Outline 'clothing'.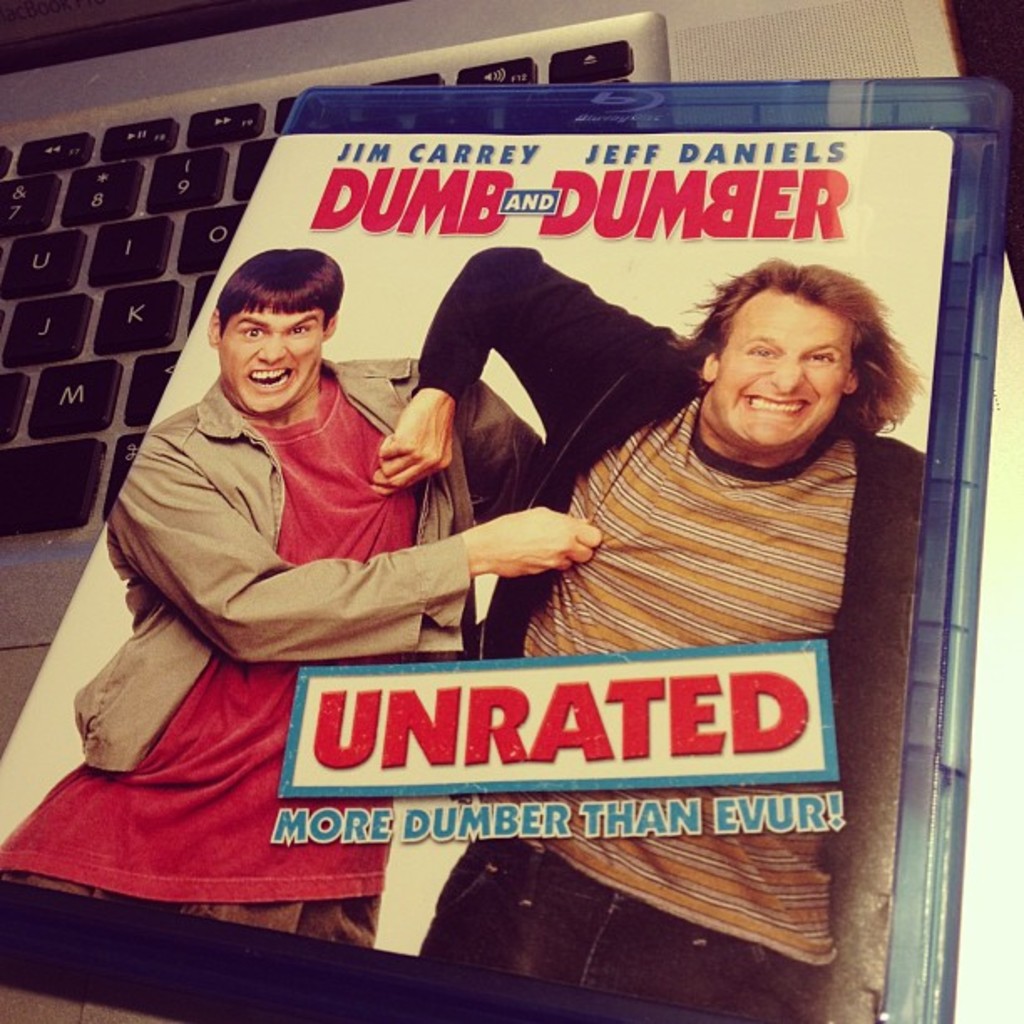
Outline: select_region(407, 246, 932, 1022).
